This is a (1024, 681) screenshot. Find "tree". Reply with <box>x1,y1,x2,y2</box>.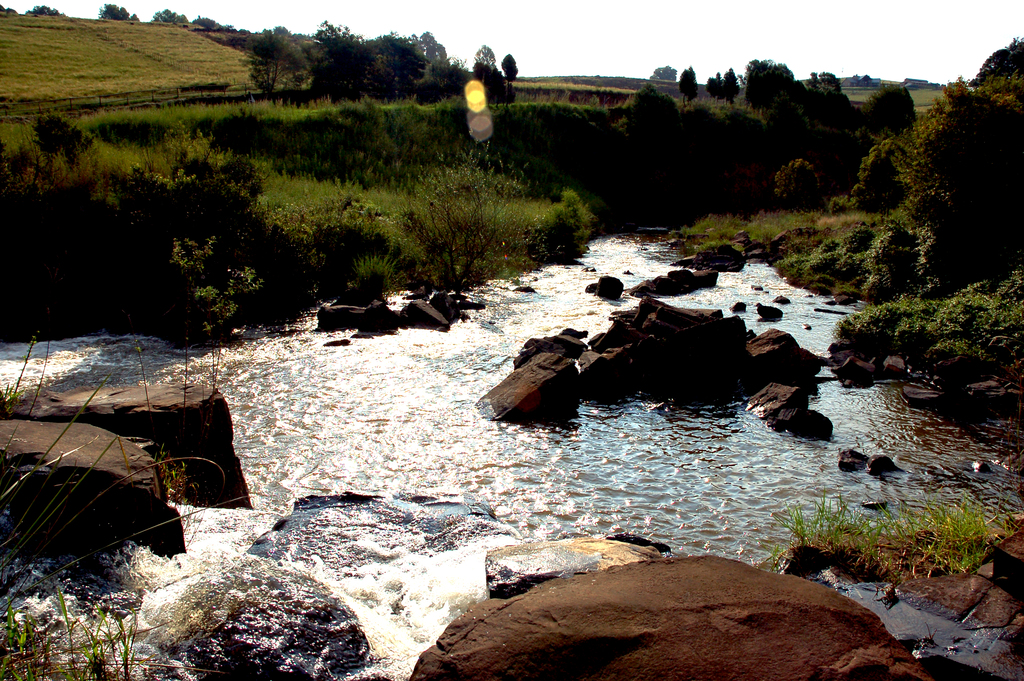
<box>771,159,819,203</box>.
